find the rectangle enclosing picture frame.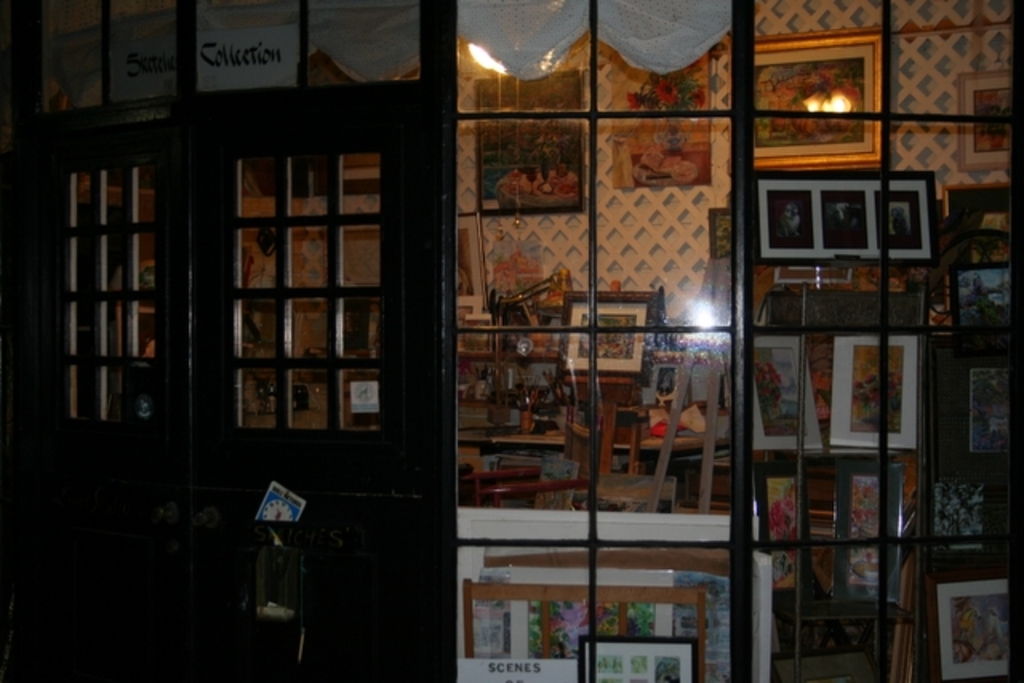
Rect(752, 461, 814, 595).
